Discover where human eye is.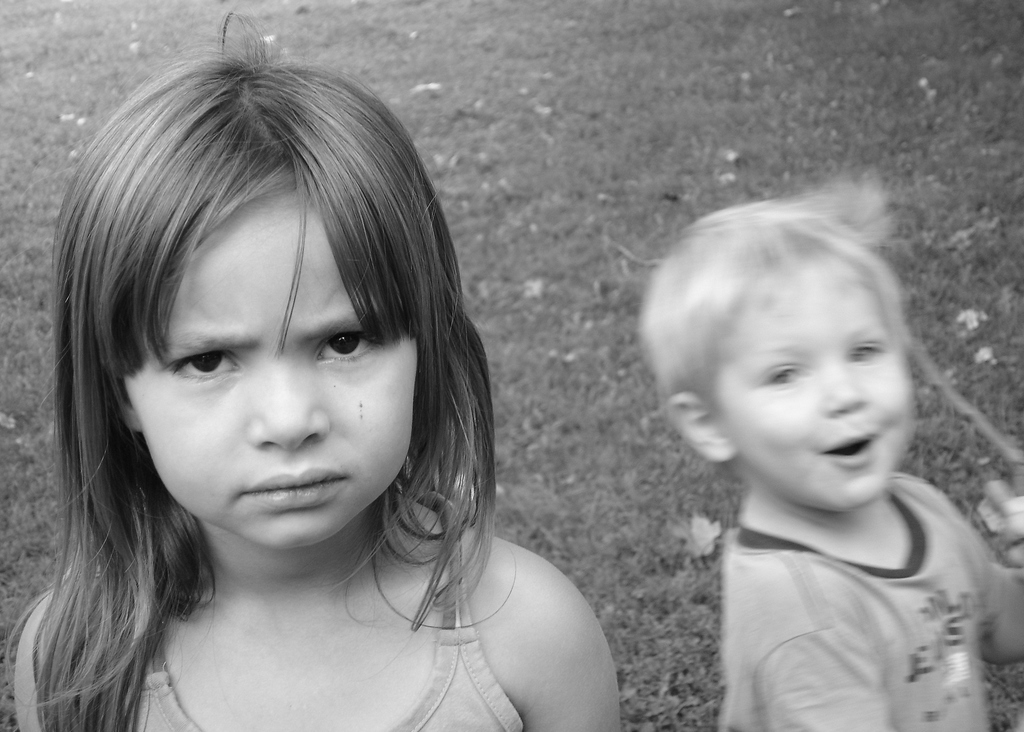
Discovered at bbox(153, 346, 240, 383).
